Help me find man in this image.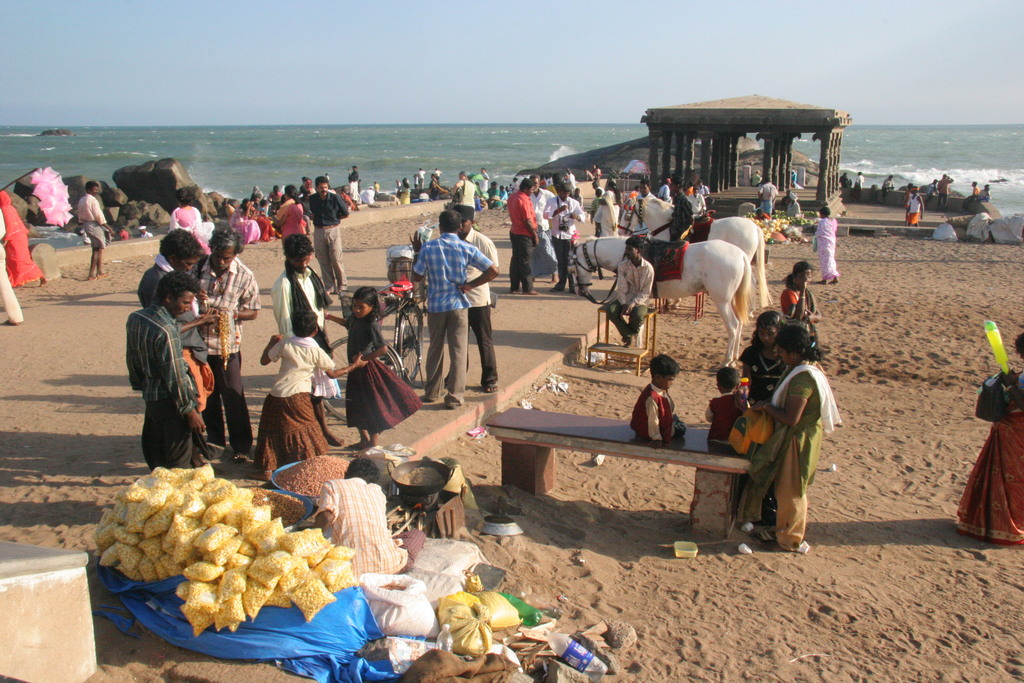
Found it: {"left": 307, "top": 177, "right": 349, "bottom": 292}.
